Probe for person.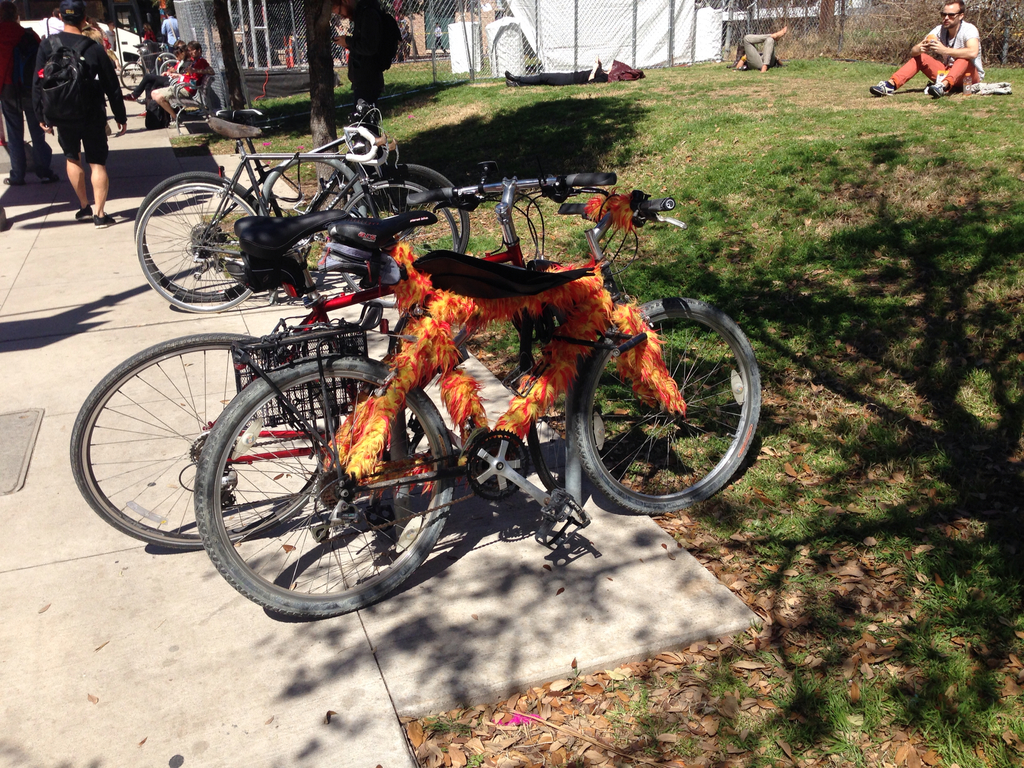
Probe result: (144, 33, 220, 141).
